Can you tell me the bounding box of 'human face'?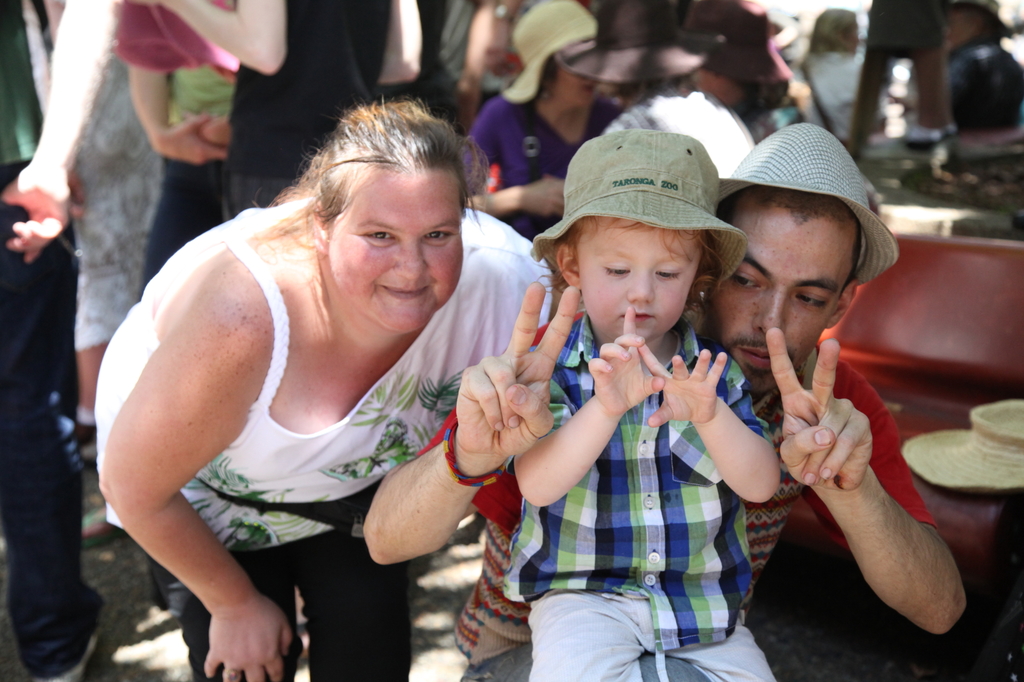
[left=326, top=170, right=466, bottom=334].
